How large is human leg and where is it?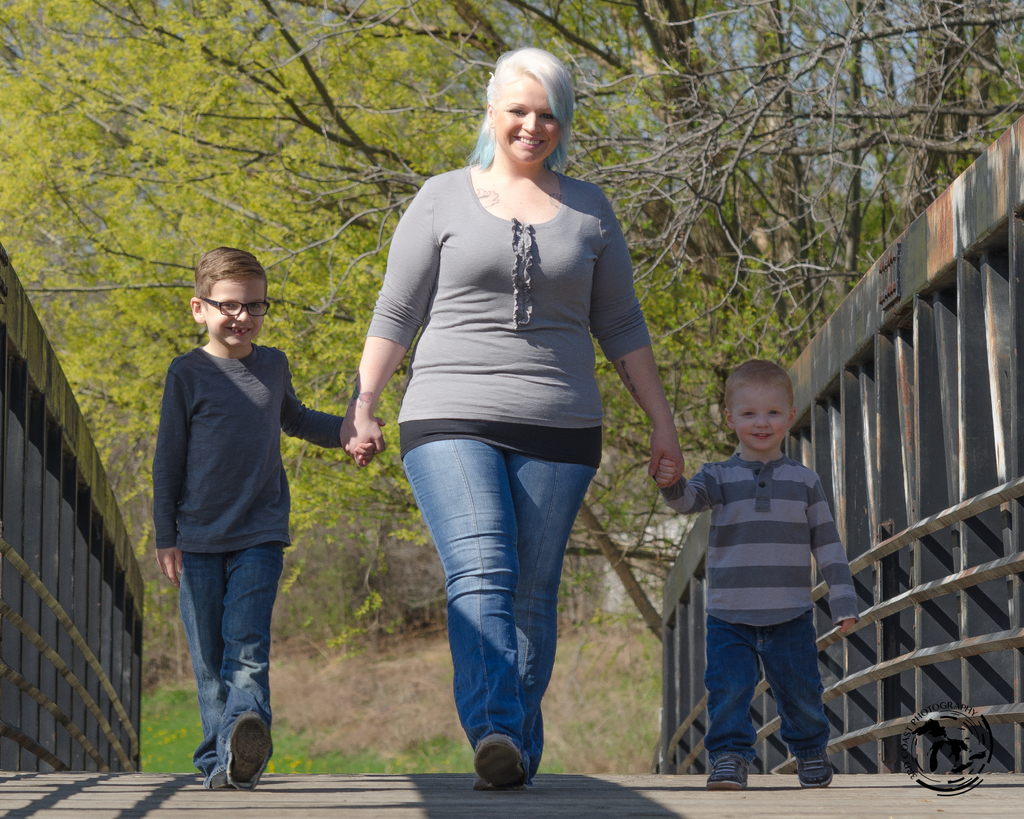
Bounding box: l=186, t=553, r=222, b=790.
